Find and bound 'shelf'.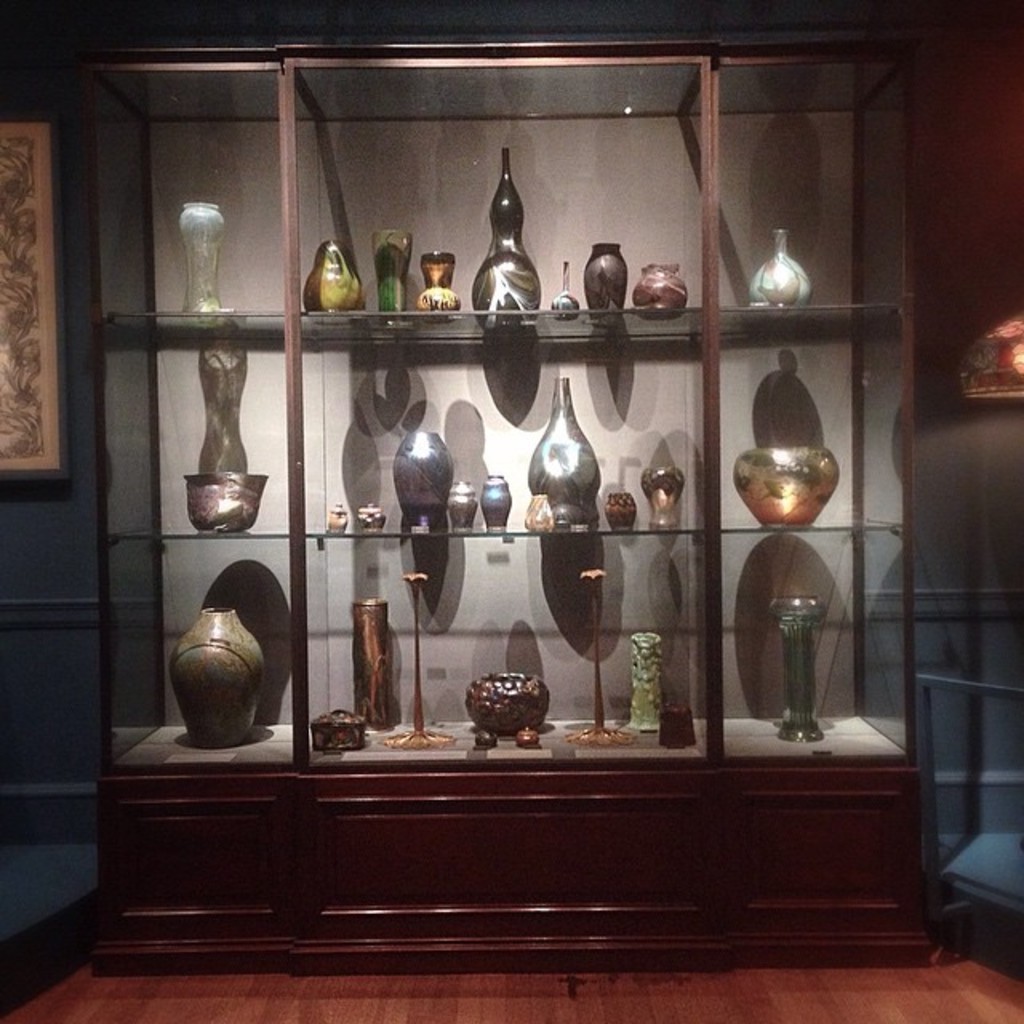
Bound: <box>715,346,891,534</box>.
